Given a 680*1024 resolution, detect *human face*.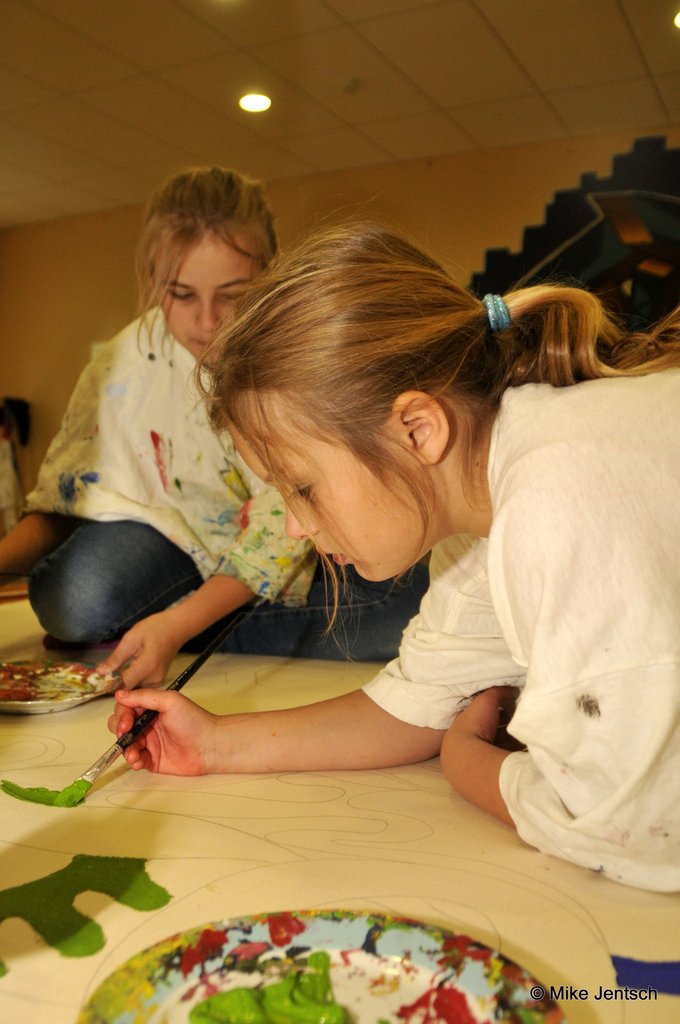
BBox(157, 243, 250, 362).
